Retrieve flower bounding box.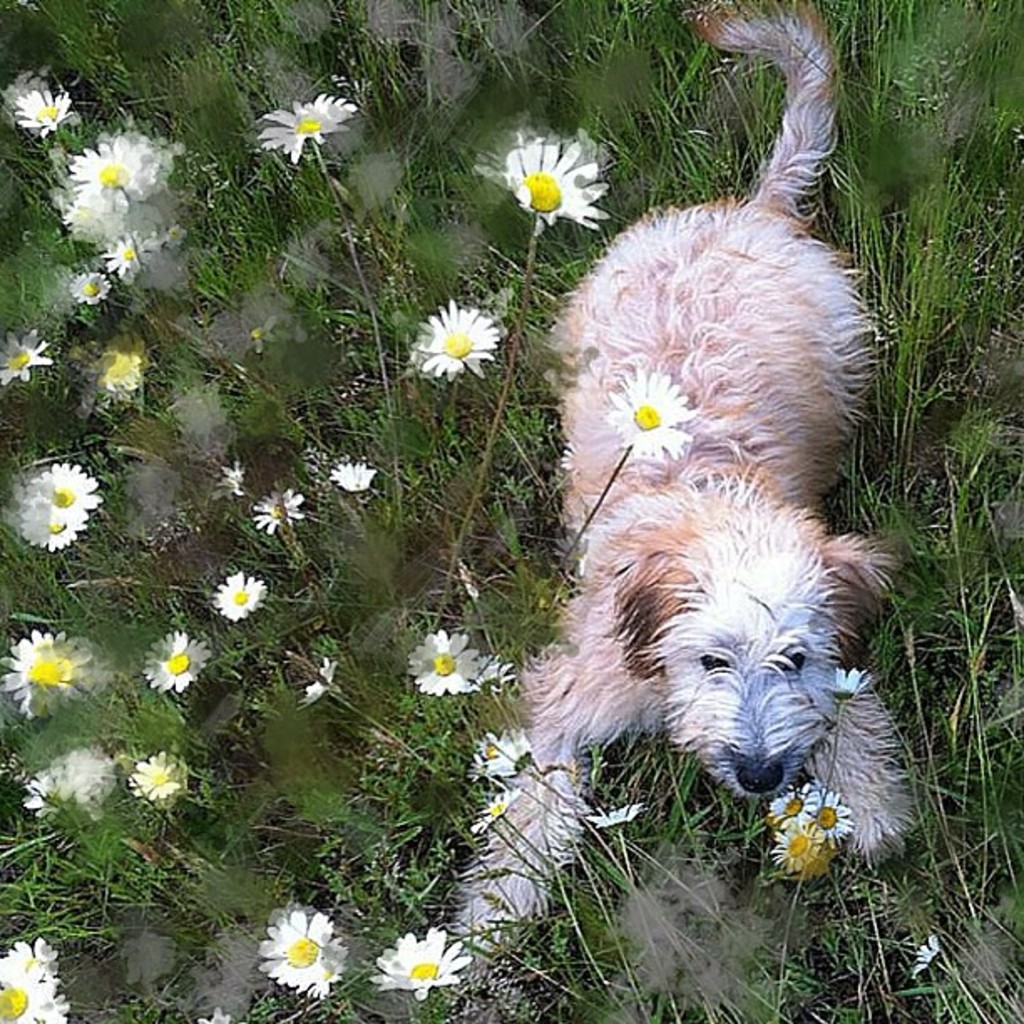
Bounding box: (18,75,79,141).
